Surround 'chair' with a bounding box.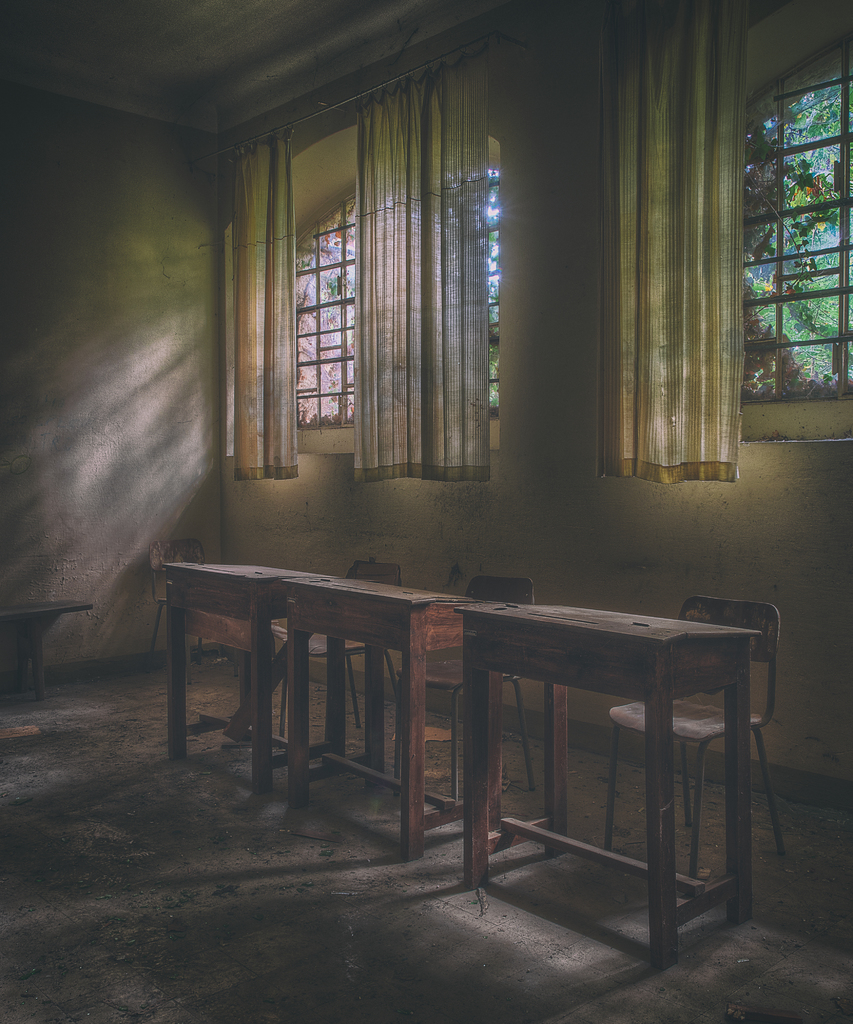
(146,535,212,664).
